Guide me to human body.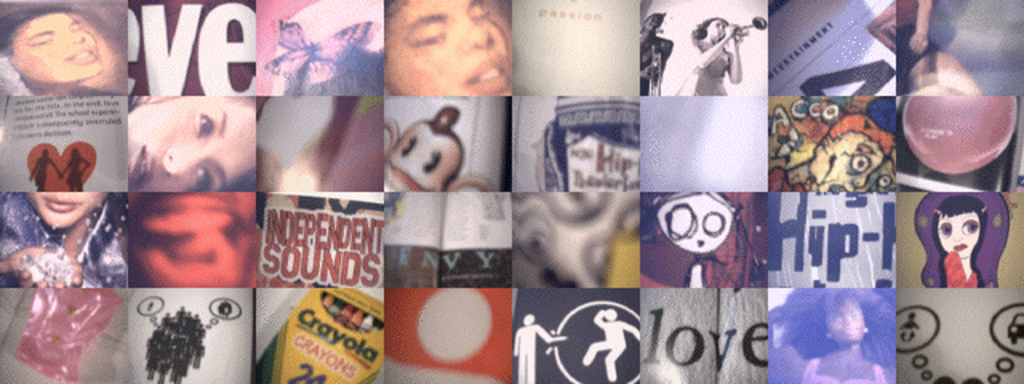
Guidance: [914,192,1016,293].
